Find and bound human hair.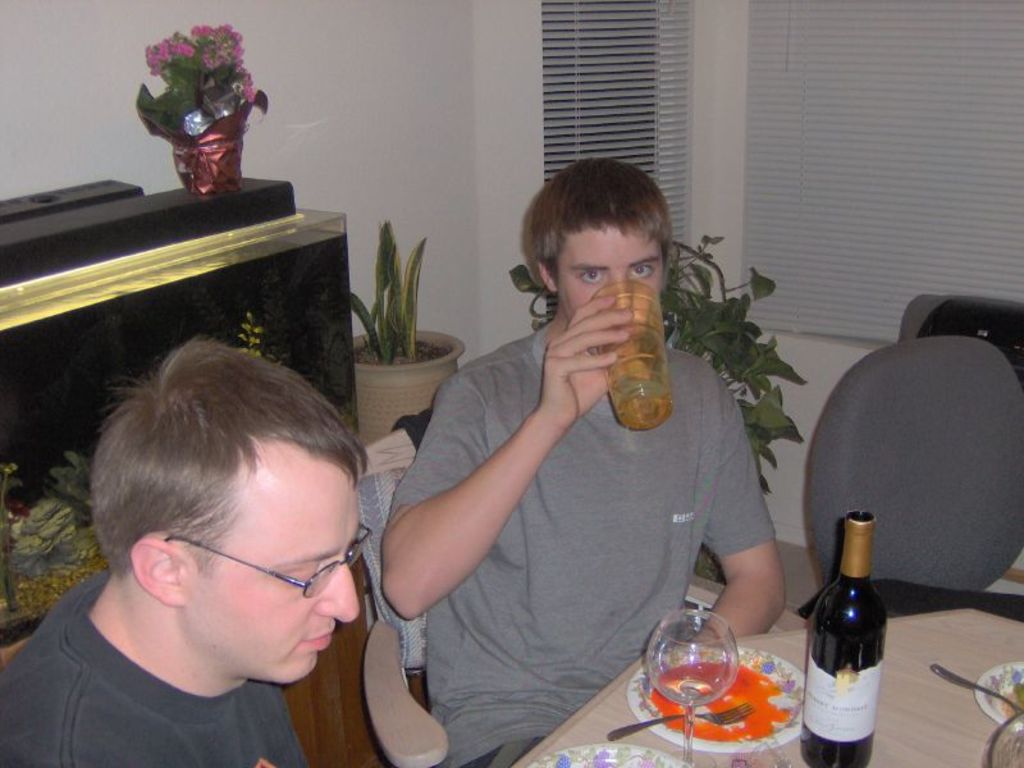
Bound: 526 152 680 285.
